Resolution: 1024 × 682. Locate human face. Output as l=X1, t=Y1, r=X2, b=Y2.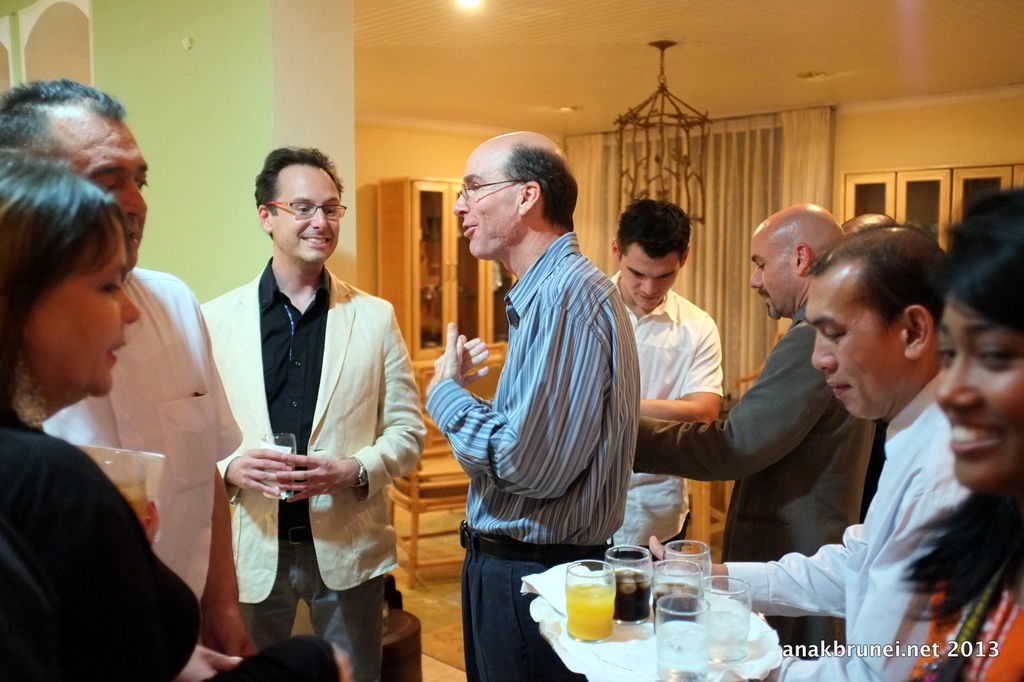
l=626, t=254, r=681, b=307.
